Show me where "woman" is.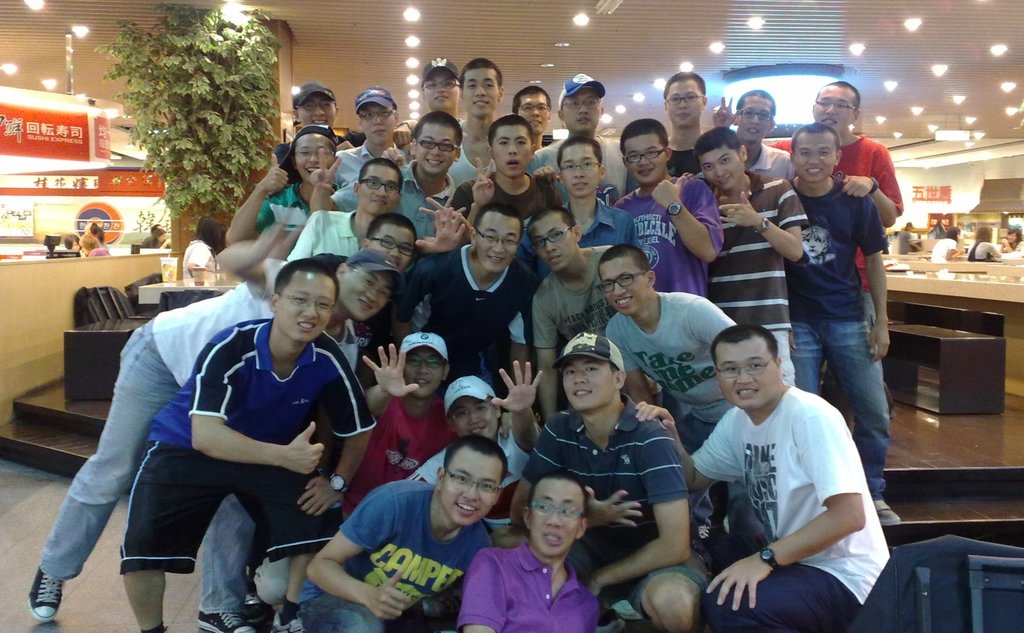
"woman" is at (left=75, top=230, right=111, bottom=260).
